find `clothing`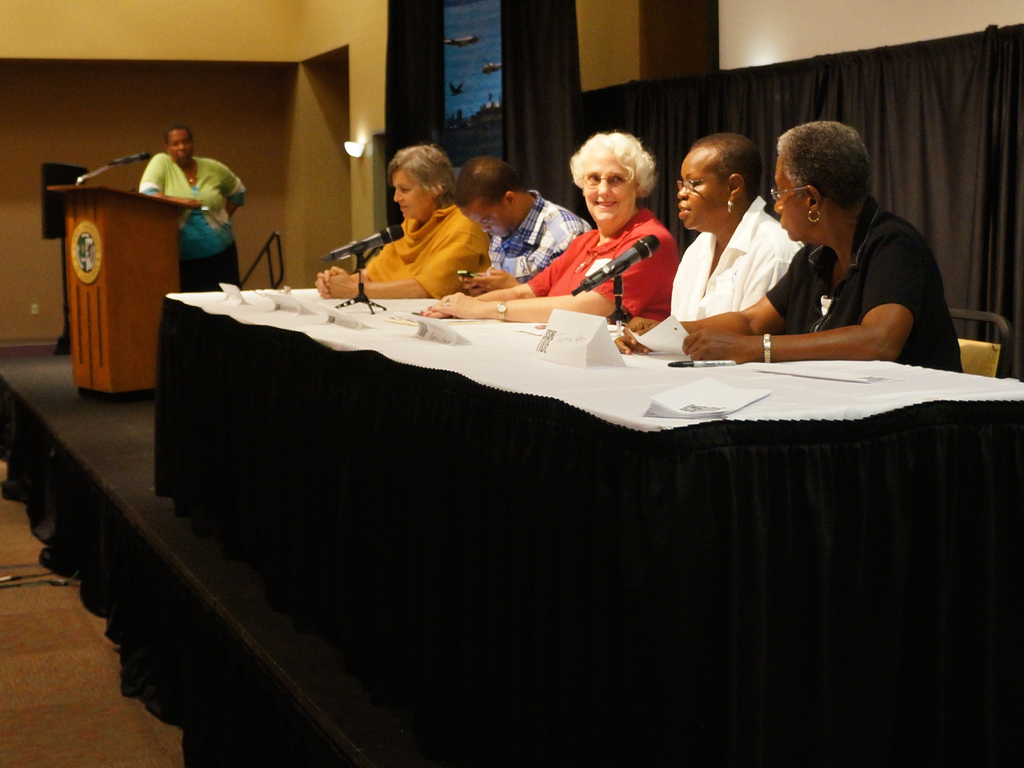
360 179 487 292
